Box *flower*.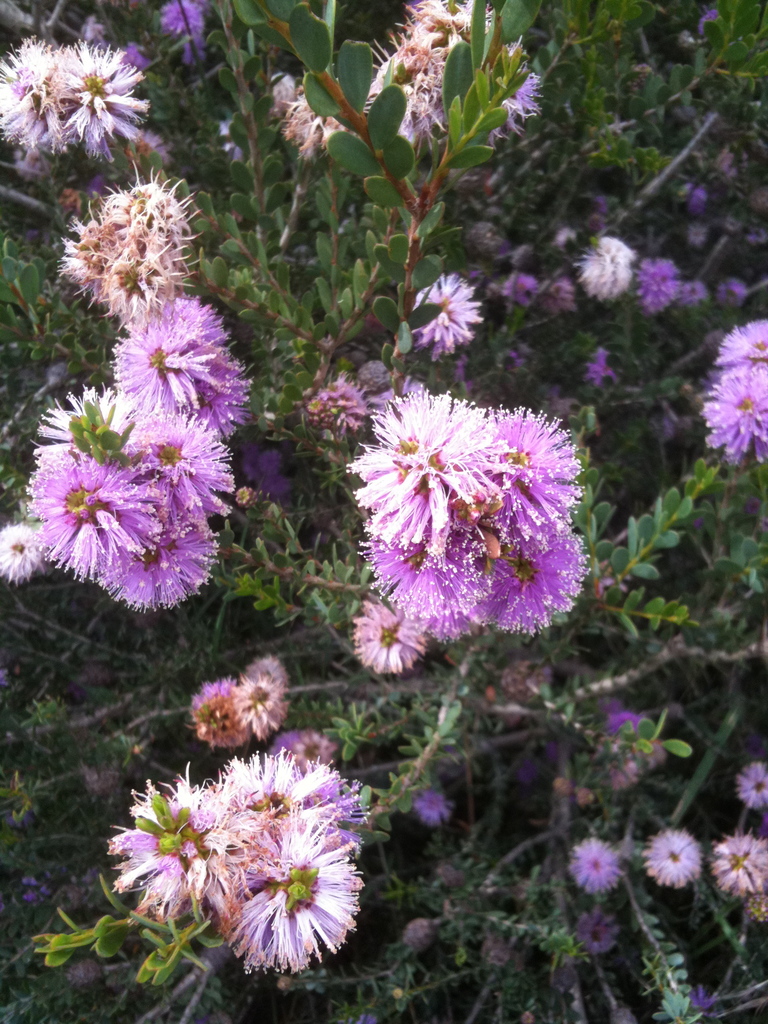
[x1=639, y1=826, x2=701, y2=888].
